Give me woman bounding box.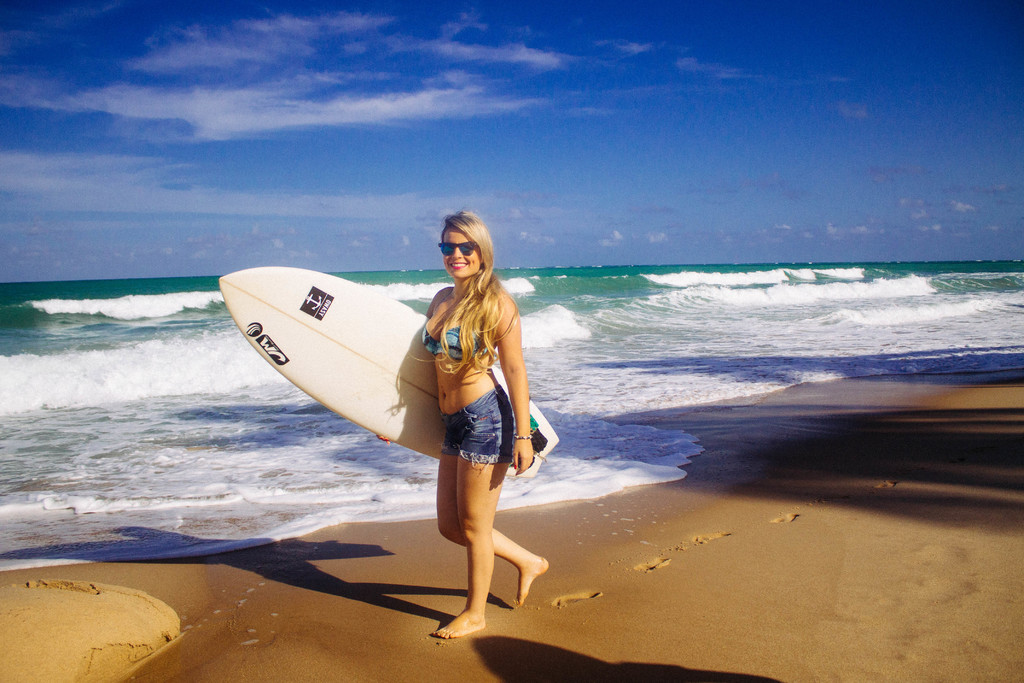
box(392, 220, 549, 632).
